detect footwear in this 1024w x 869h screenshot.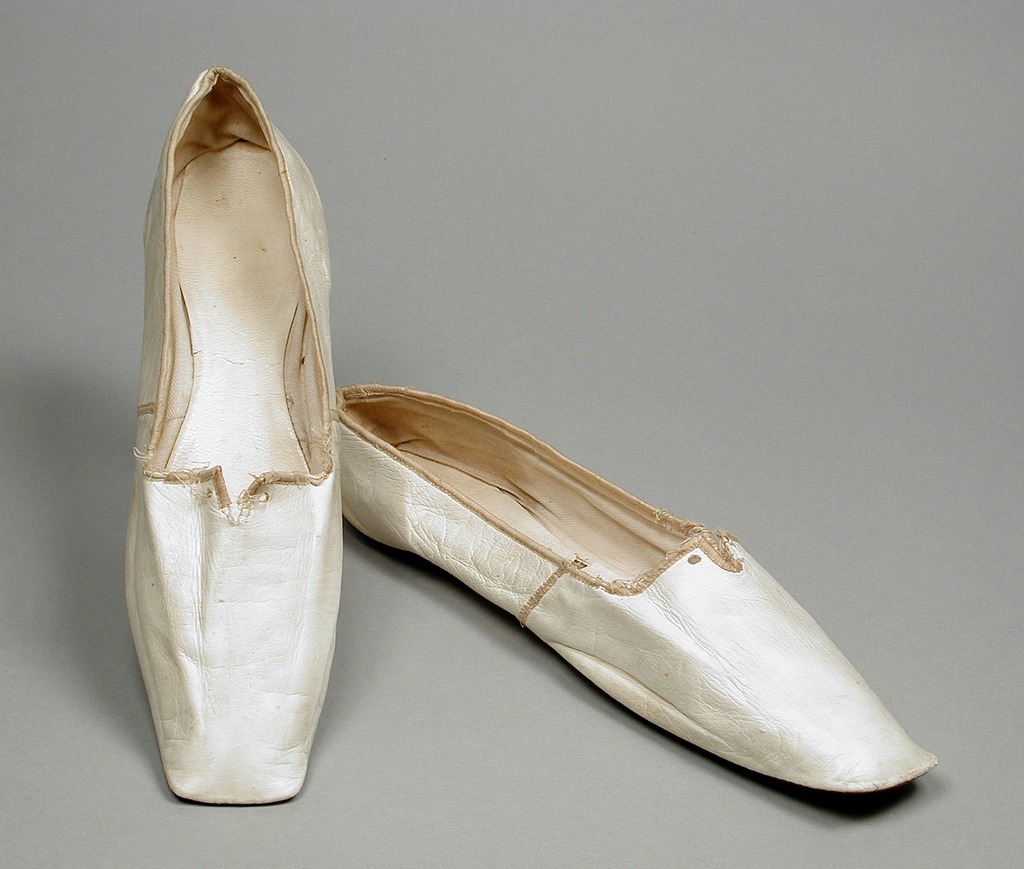
Detection: box=[336, 374, 954, 790].
